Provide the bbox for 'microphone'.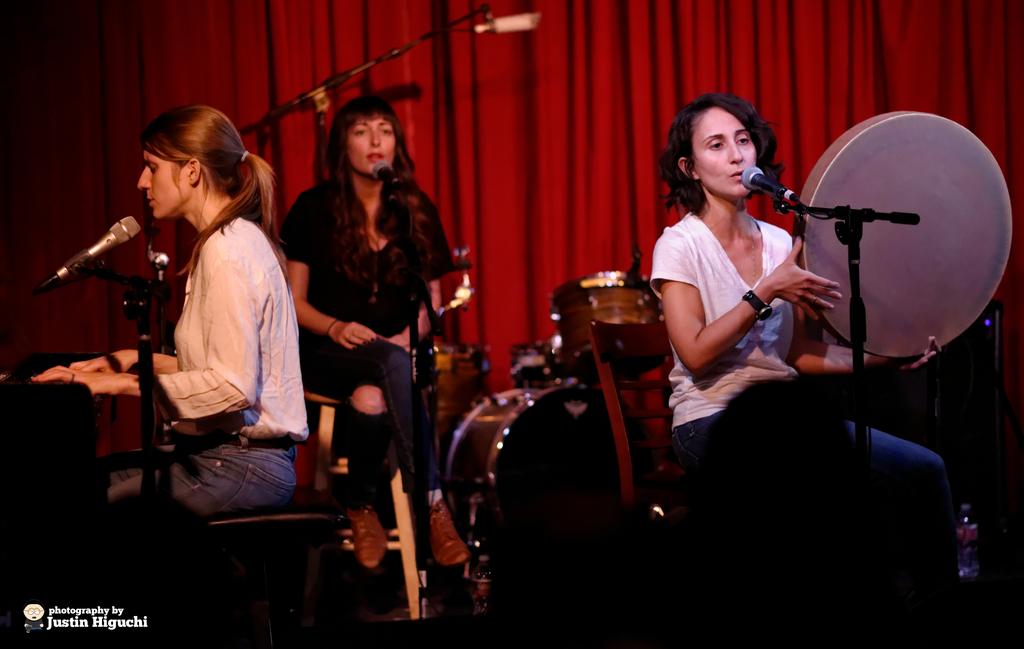
Rect(742, 167, 805, 213).
